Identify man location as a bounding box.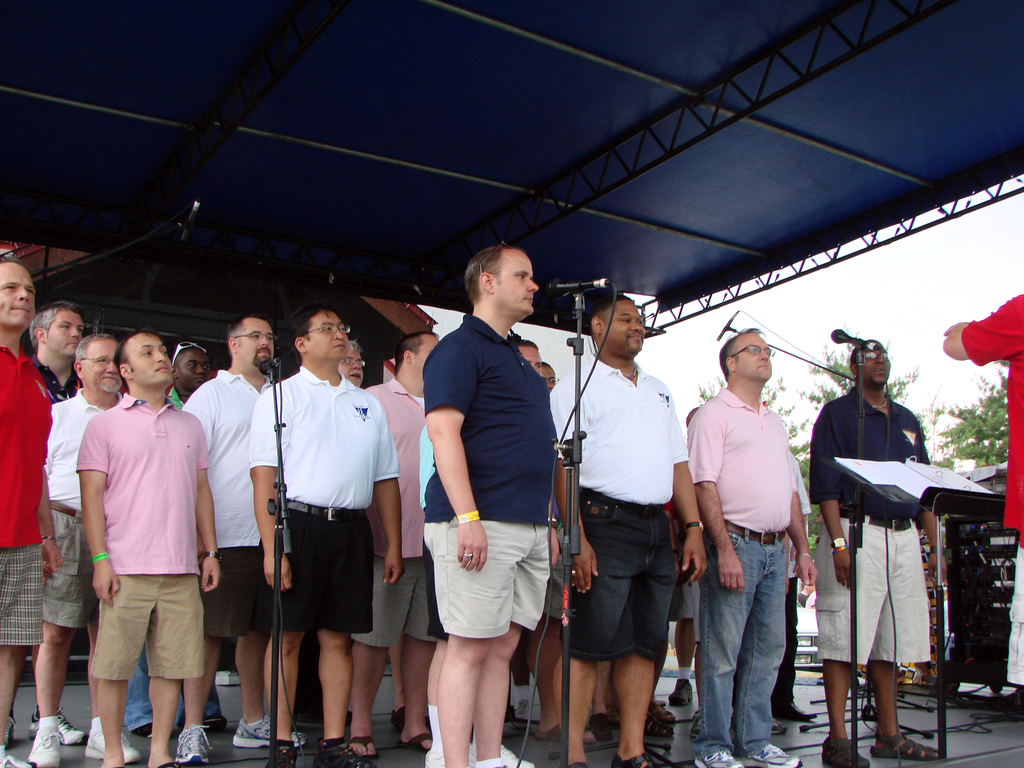
bbox=(28, 328, 138, 767).
